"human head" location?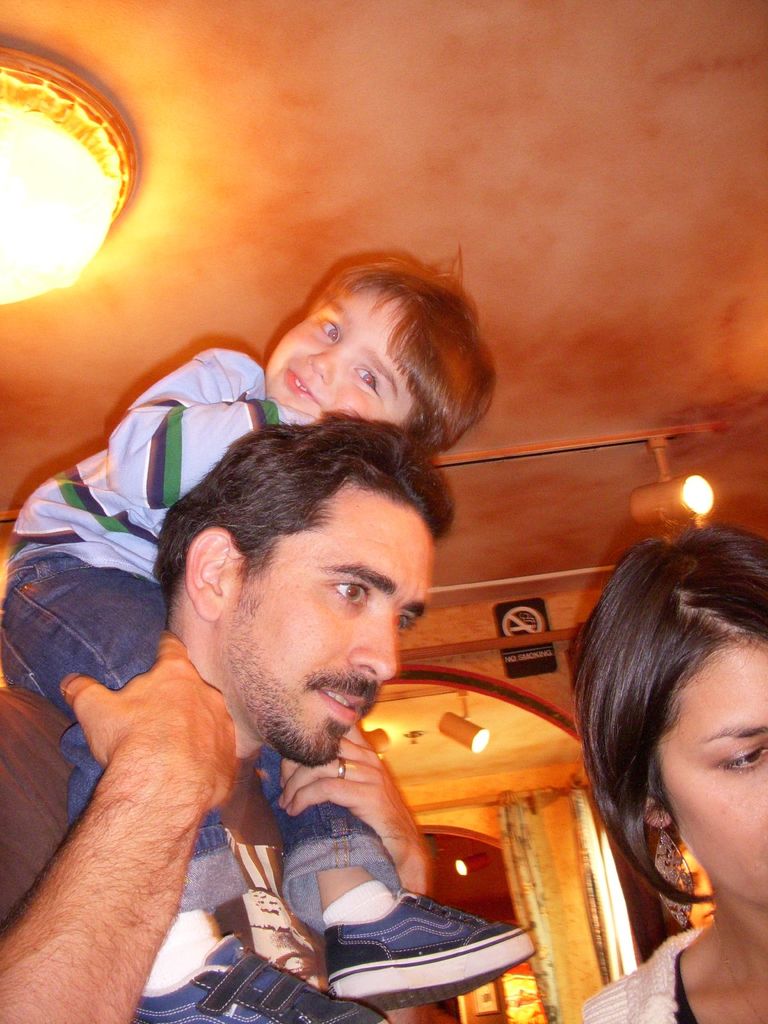
crop(599, 529, 767, 904)
